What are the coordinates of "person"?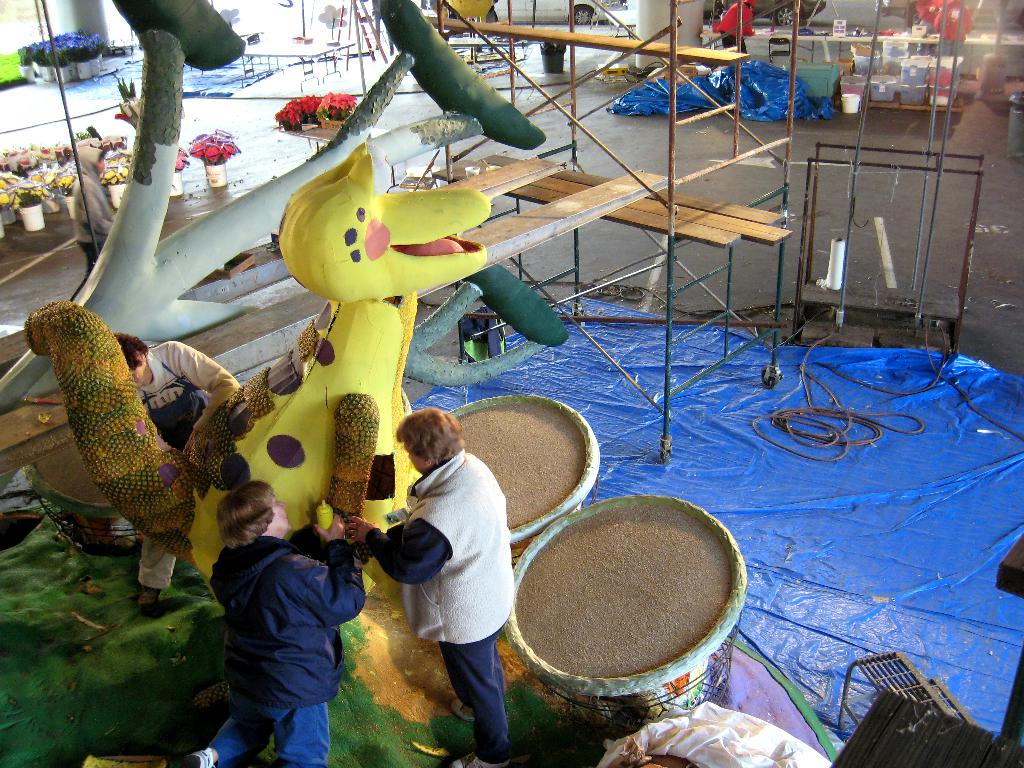
select_region(72, 135, 115, 301).
